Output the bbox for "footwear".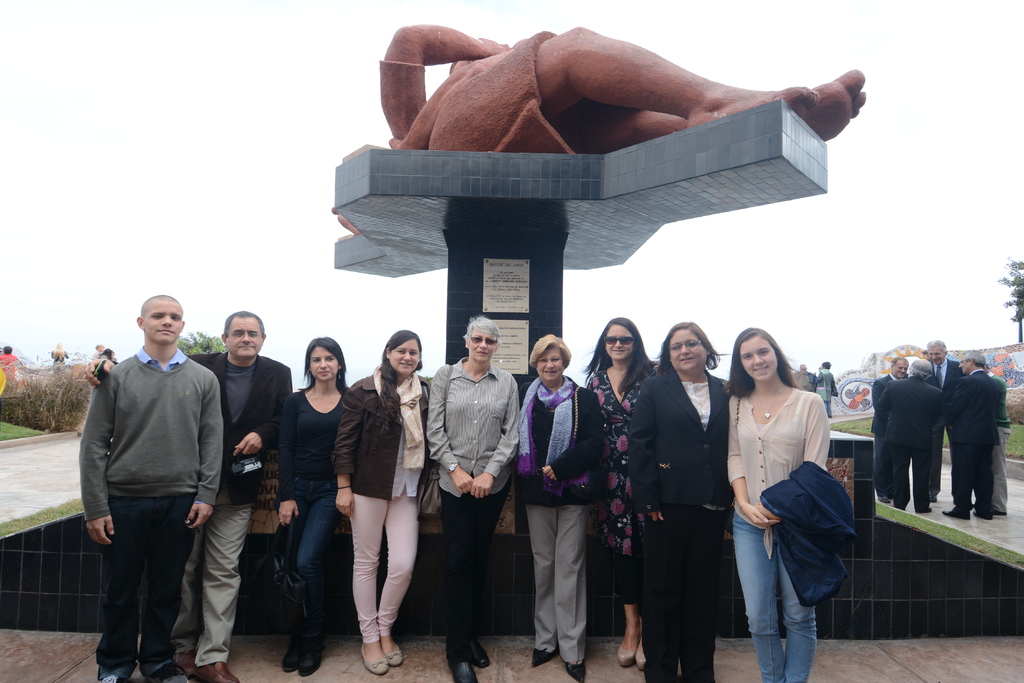
{"x1": 284, "y1": 637, "x2": 311, "y2": 673}.
